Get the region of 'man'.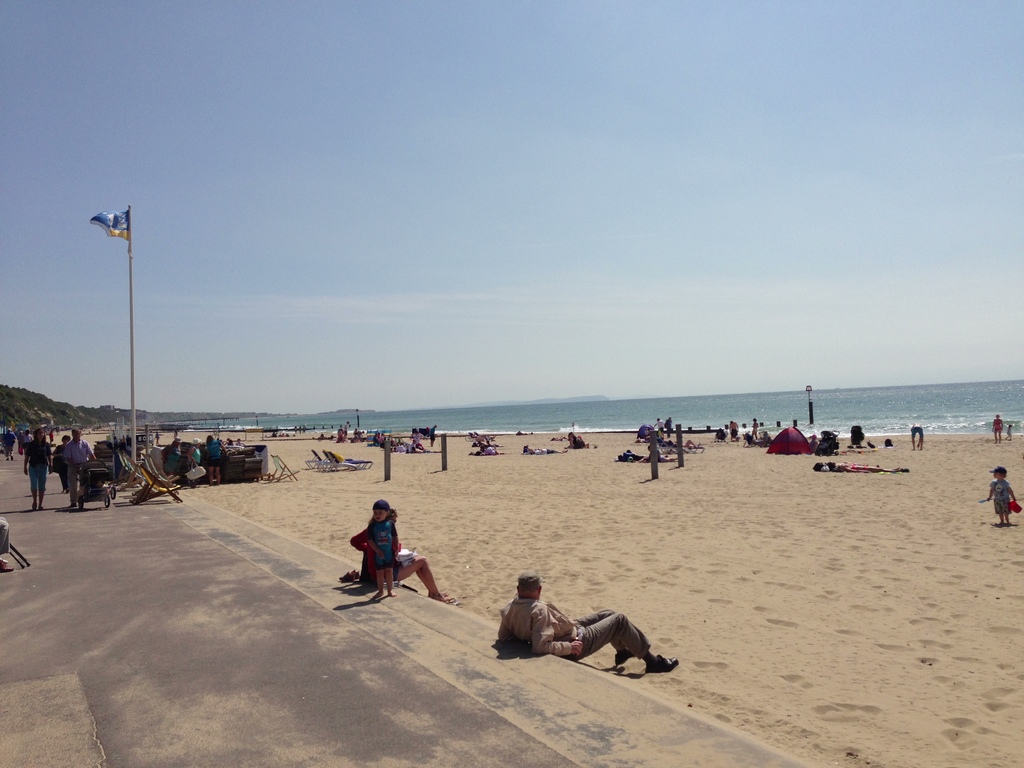
{"left": 730, "top": 420, "right": 738, "bottom": 438}.
